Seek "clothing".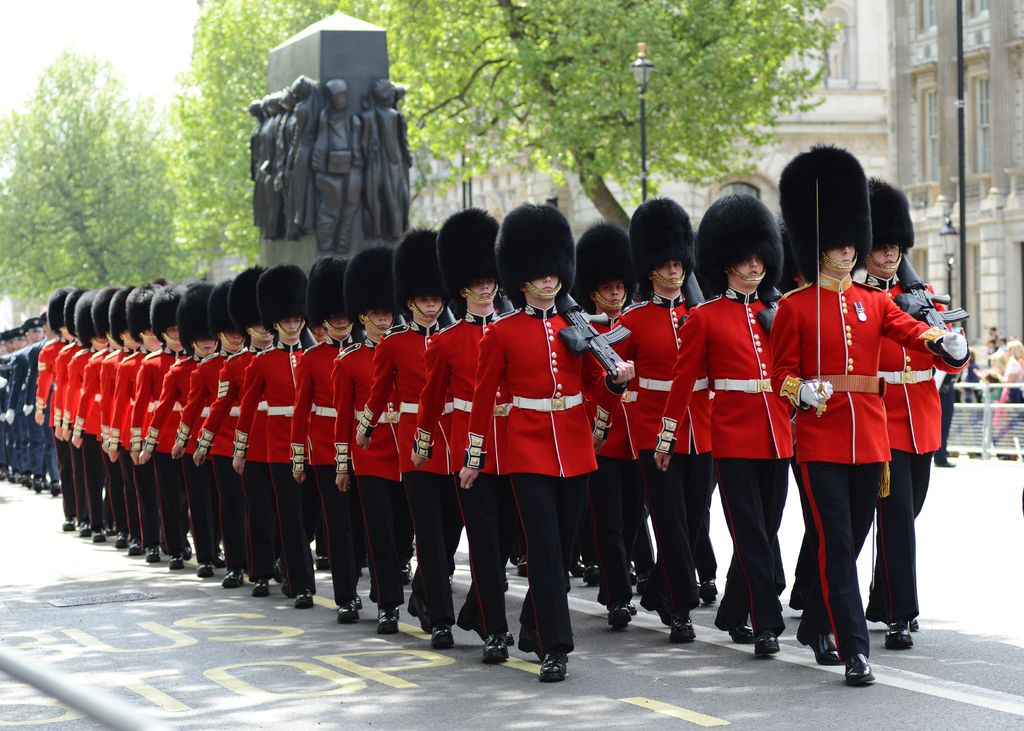
x1=144, y1=356, x2=209, y2=541.
